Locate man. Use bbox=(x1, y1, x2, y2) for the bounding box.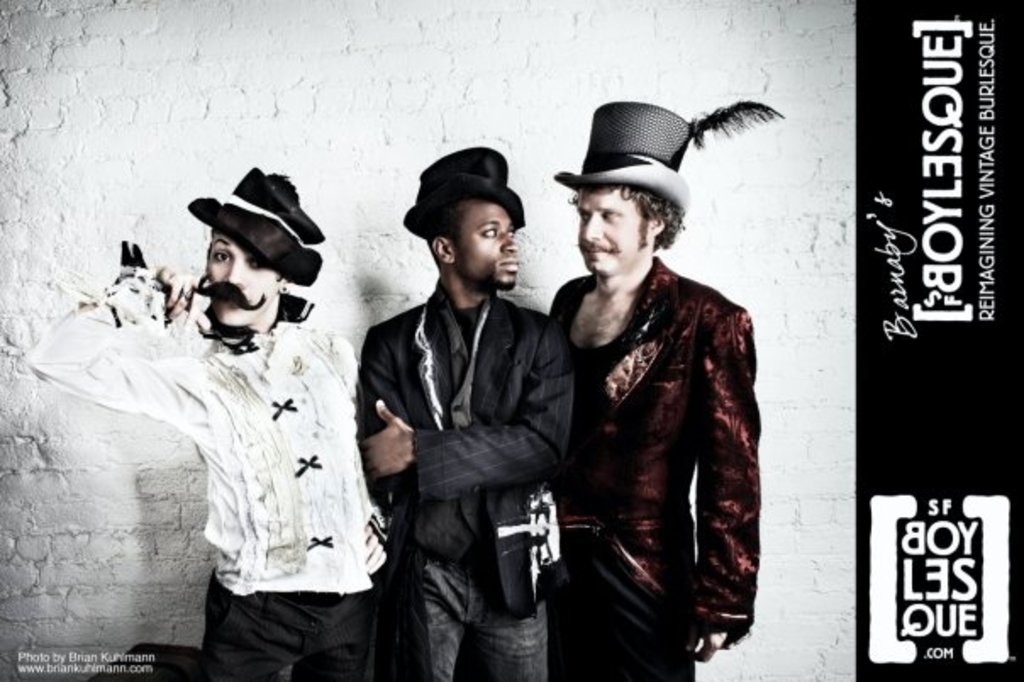
bbox=(546, 102, 760, 680).
